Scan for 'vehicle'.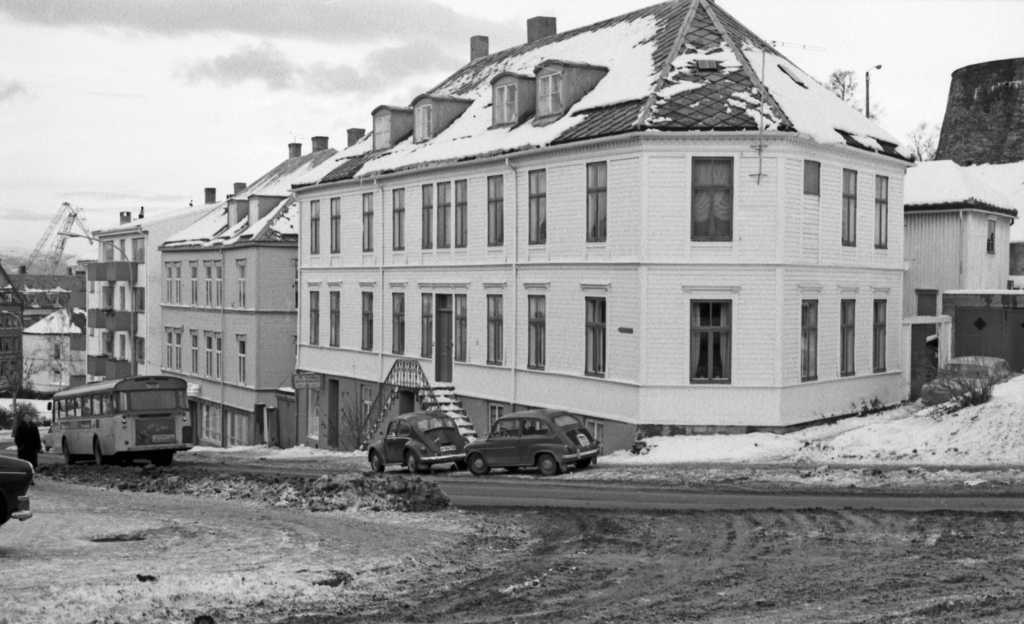
Scan result: bbox(924, 354, 1023, 407).
